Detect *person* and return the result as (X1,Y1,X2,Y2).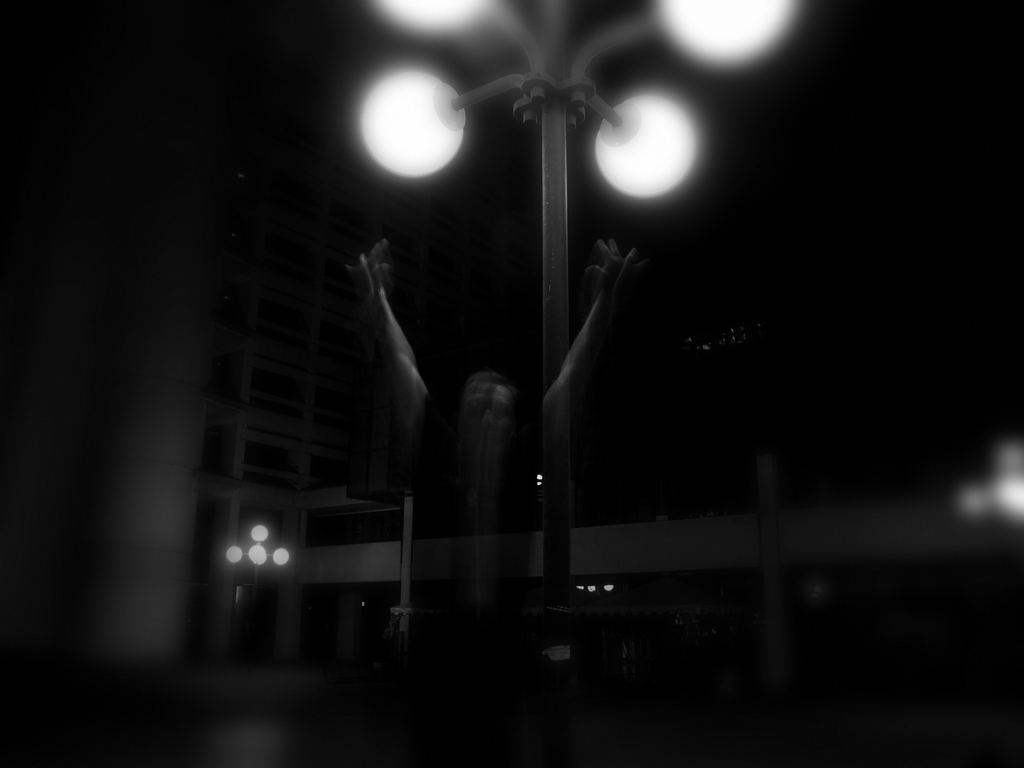
(353,235,605,767).
